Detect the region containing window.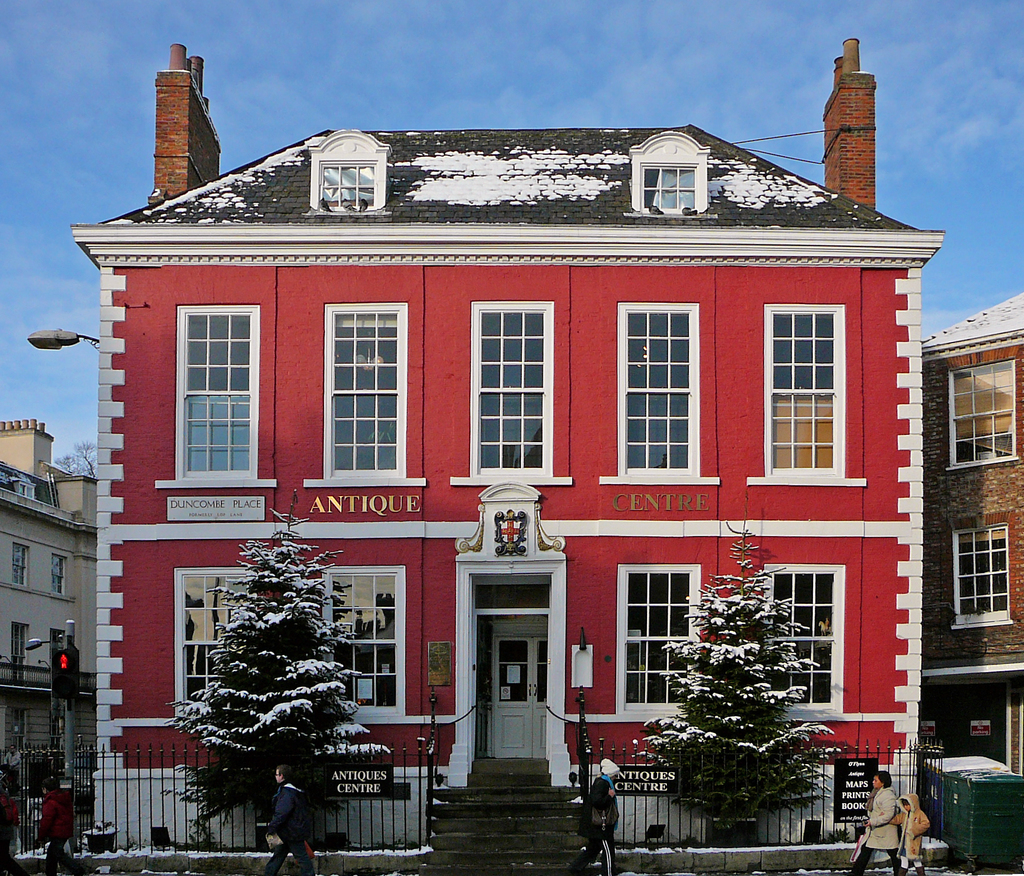
(x1=595, y1=295, x2=721, y2=483).
